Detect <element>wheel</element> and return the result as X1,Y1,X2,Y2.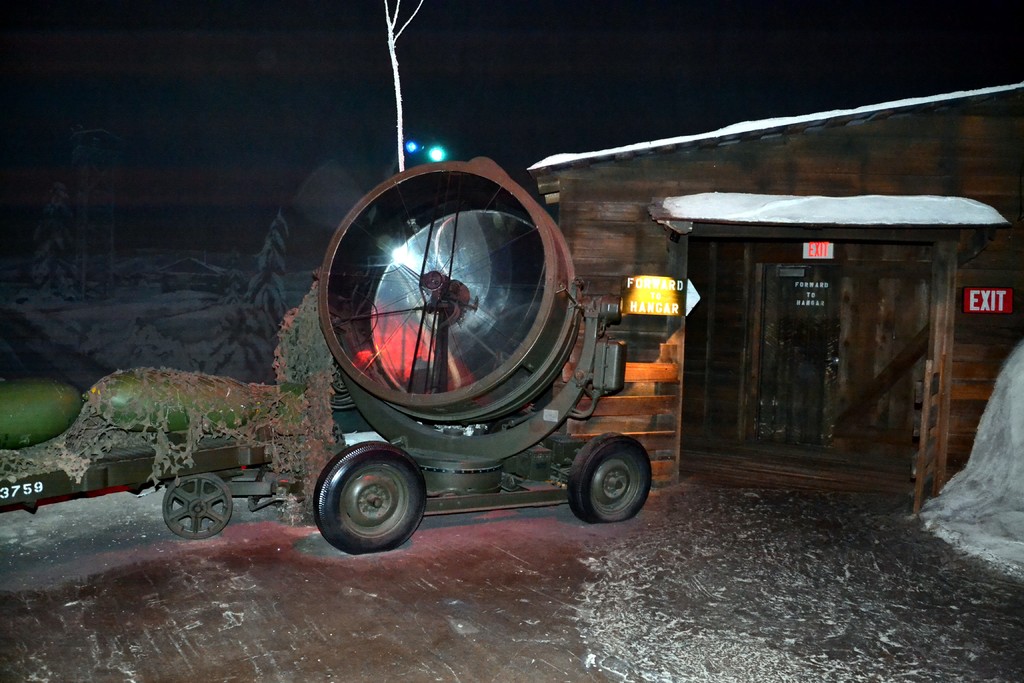
566,433,649,524.
